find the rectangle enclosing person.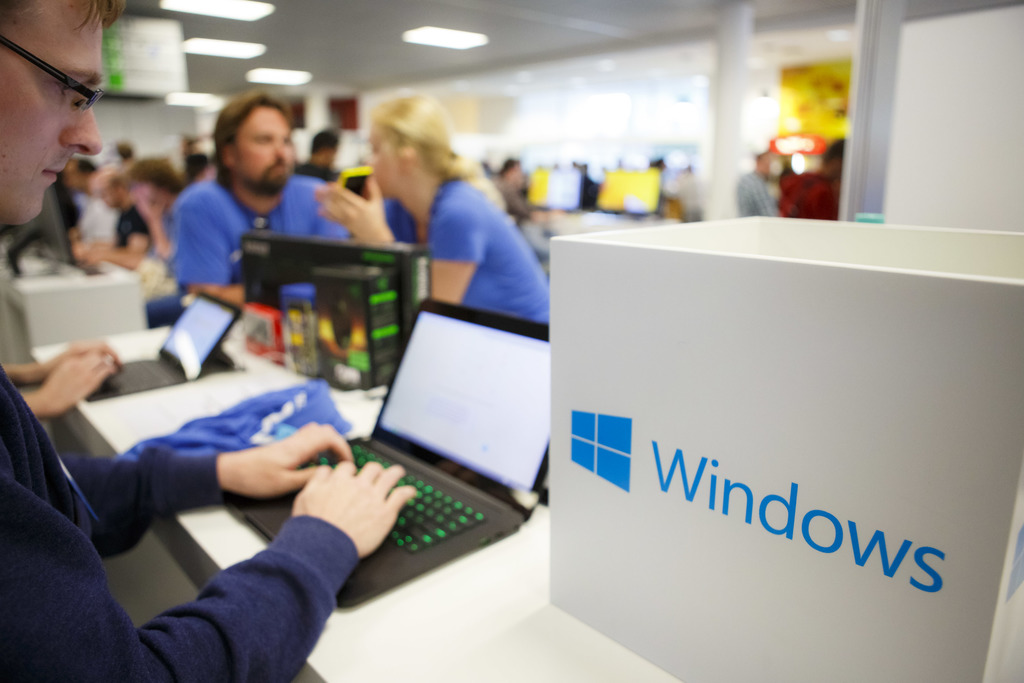
<box>72,161,119,248</box>.
